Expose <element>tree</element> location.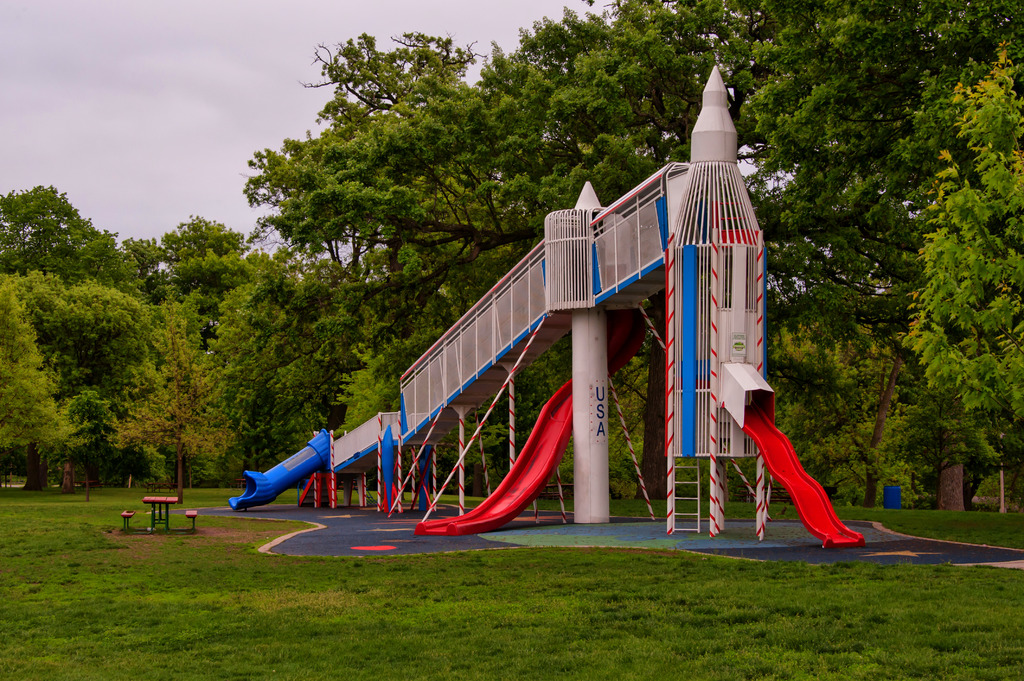
Exposed at <box>108,303,236,509</box>.
